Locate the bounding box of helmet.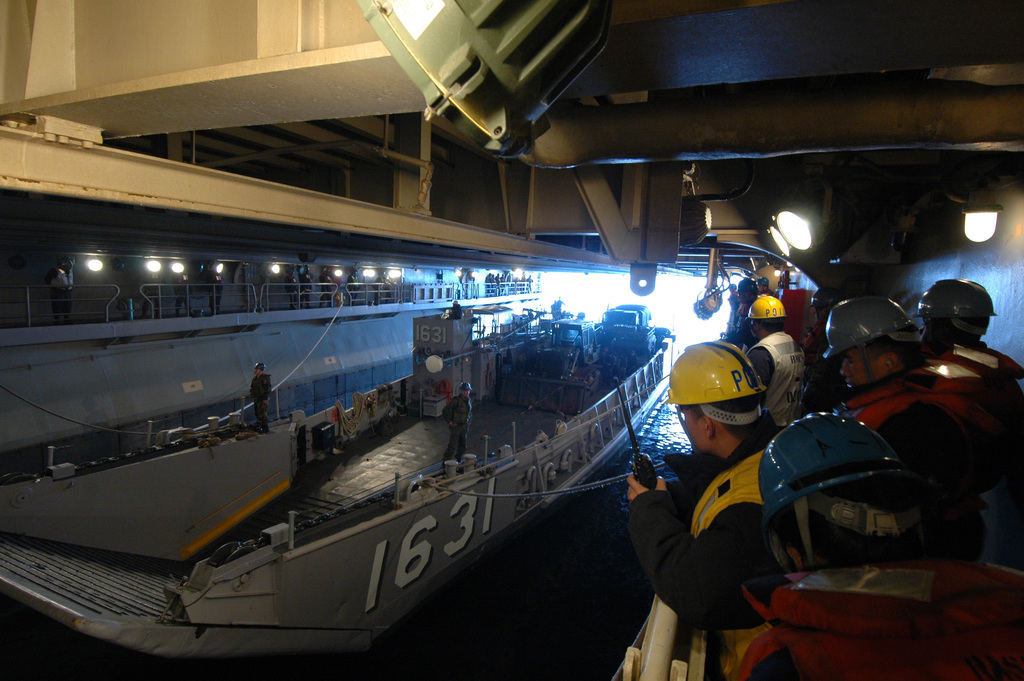
Bounding box: <bbox>812, 300, 920, 376</bbox>.
